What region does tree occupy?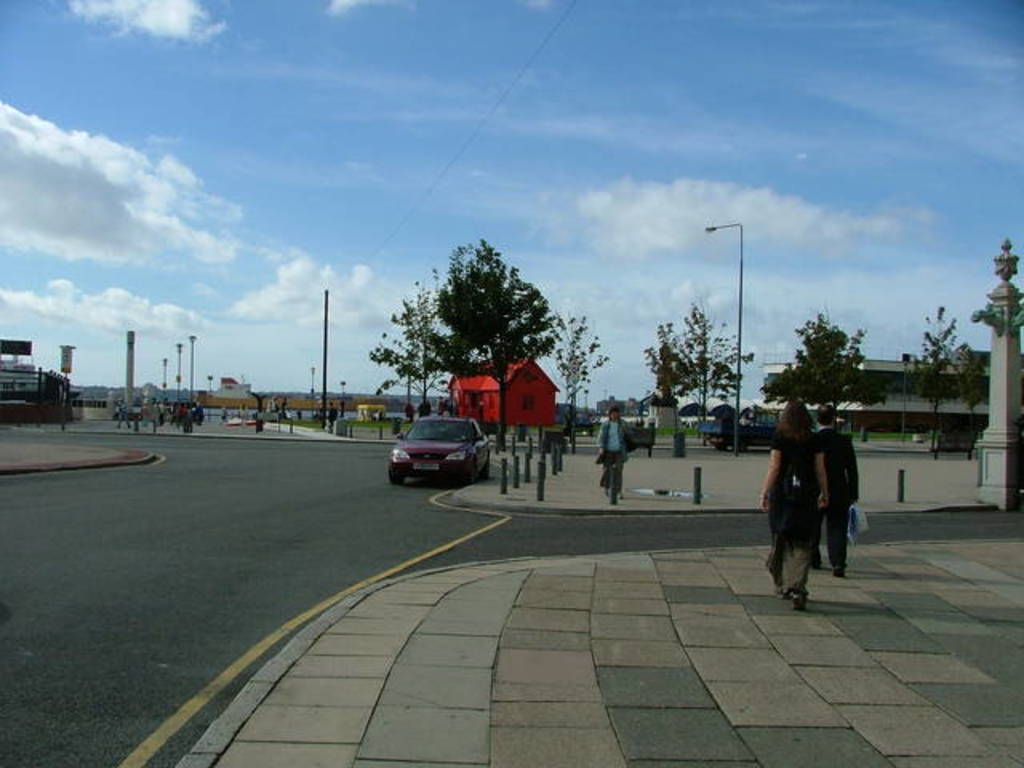
{"left": 758, "top": 299, "right": 882, "bottom": 430}.
